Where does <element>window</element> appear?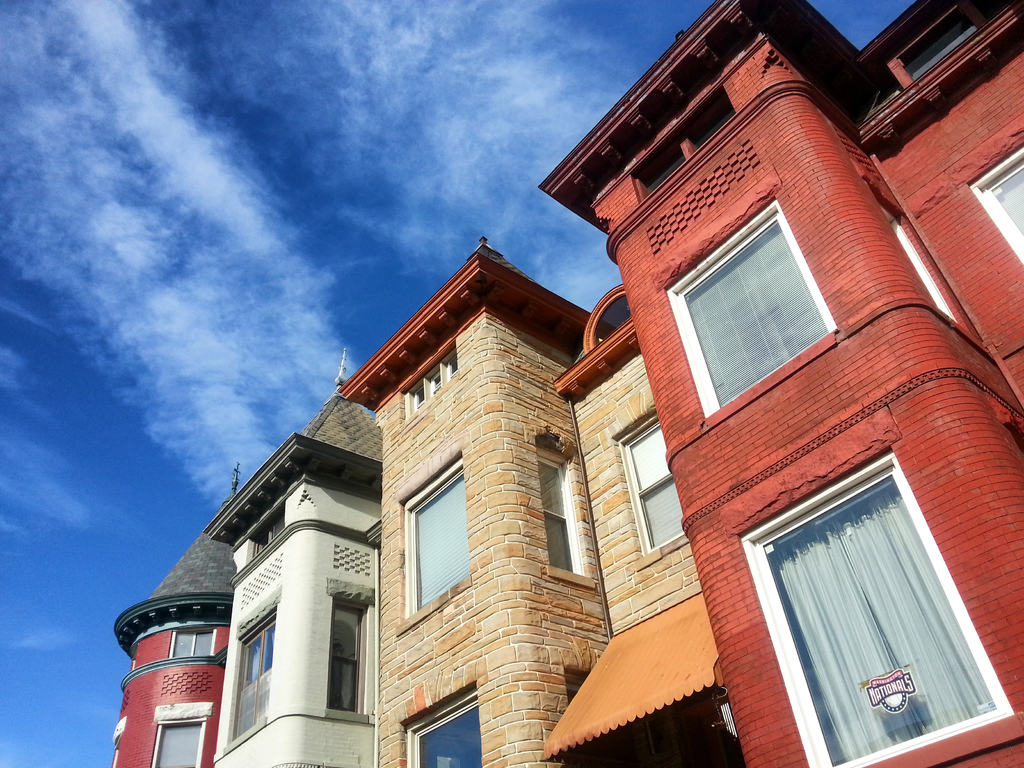
Appears at select_region(172, 628, 215, 657).
